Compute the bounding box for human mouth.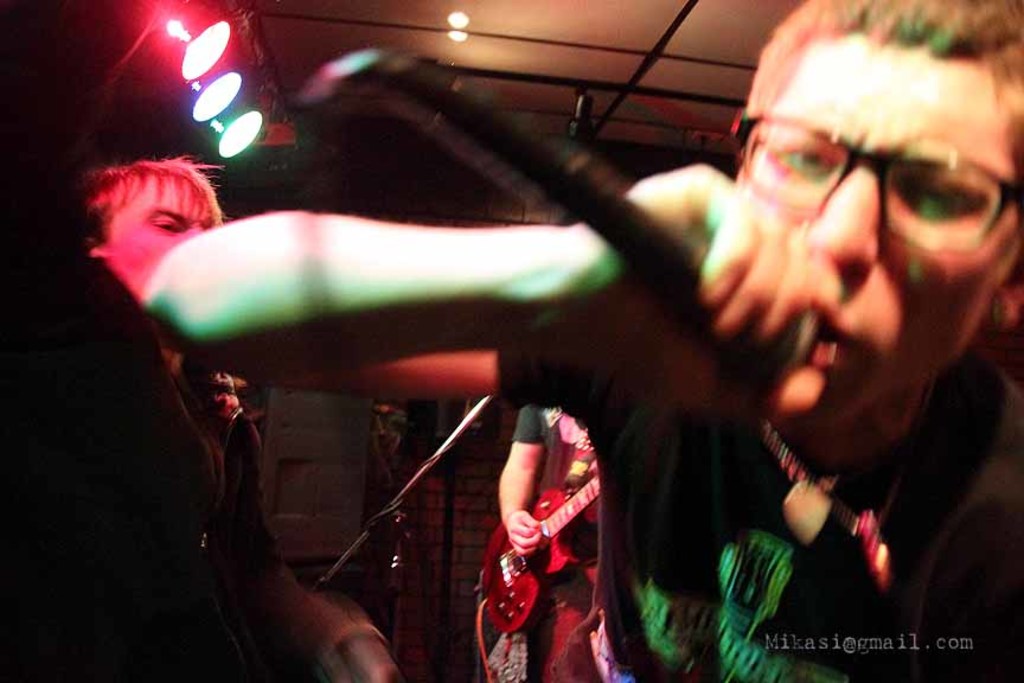
<box>811,319,879,381</box>.
